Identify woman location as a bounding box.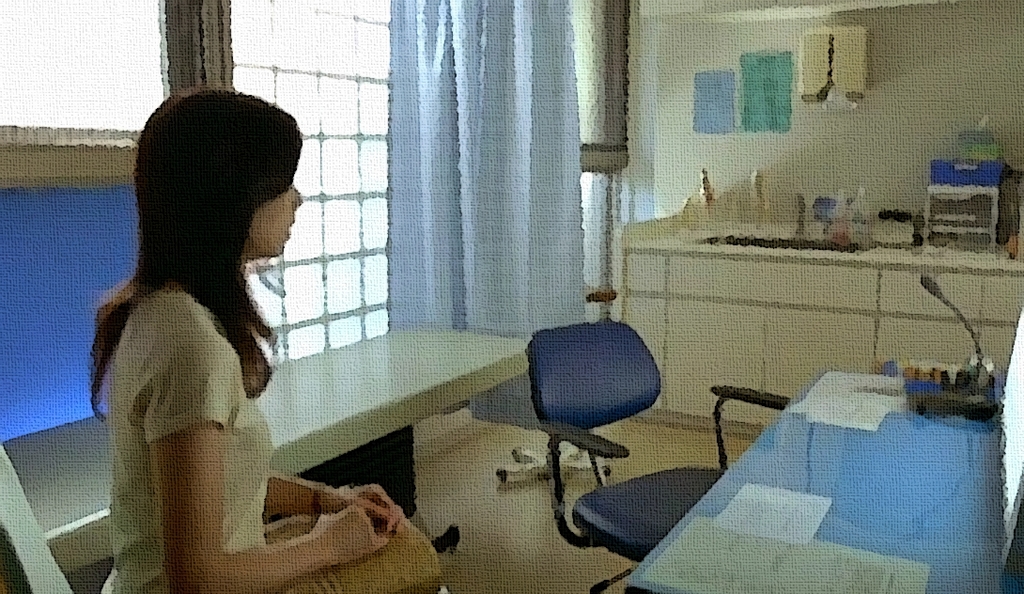
x1=90 y1=86 x2=404 y2=593.
